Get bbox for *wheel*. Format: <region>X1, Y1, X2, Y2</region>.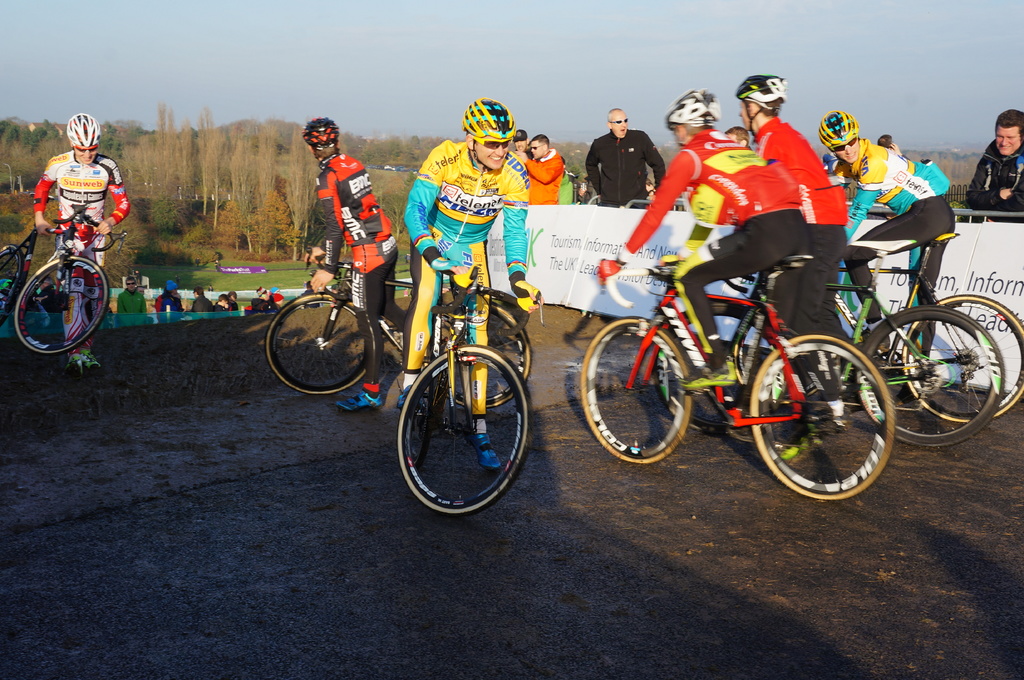
<region>579, 315, 700, 470</region>.
